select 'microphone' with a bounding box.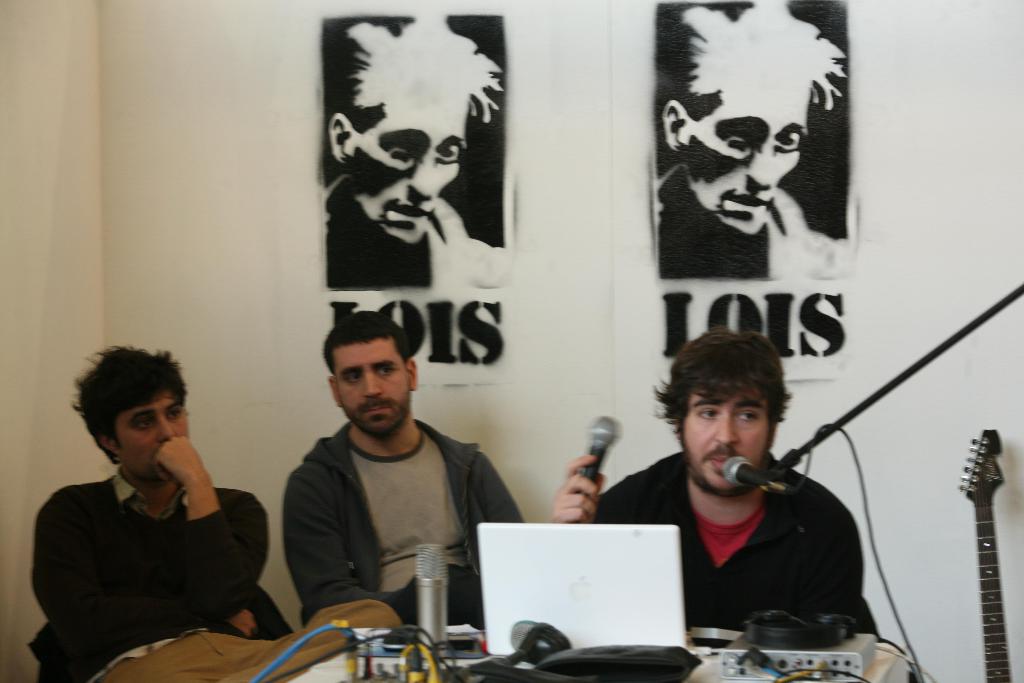
detection(413, 541, 447, 651).
